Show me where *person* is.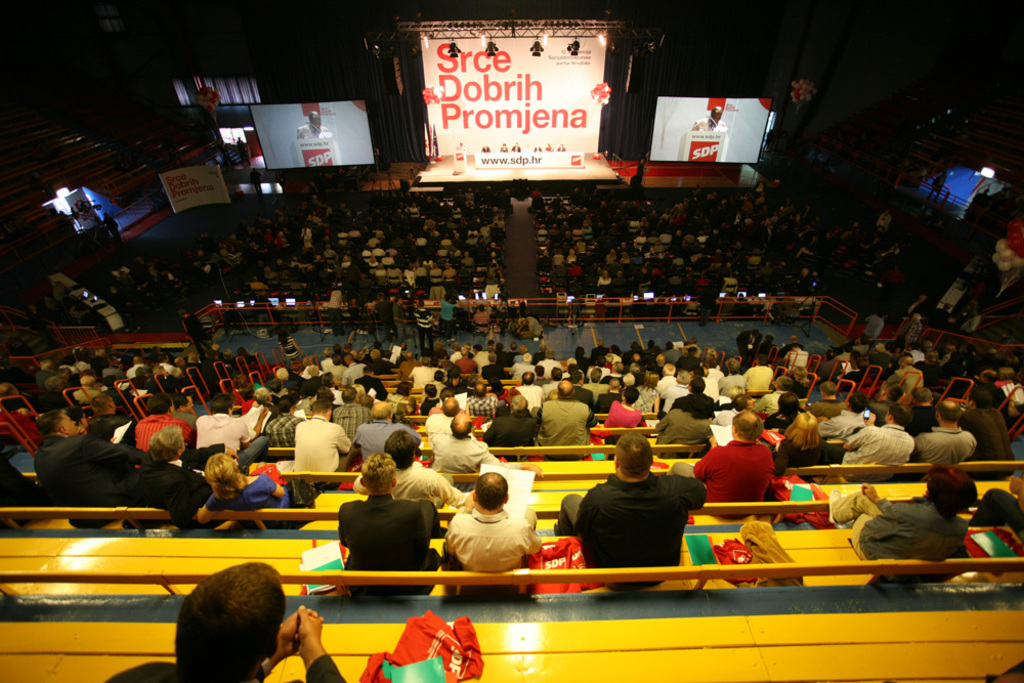
*person* is at locate(564, 435, 706, 591).
